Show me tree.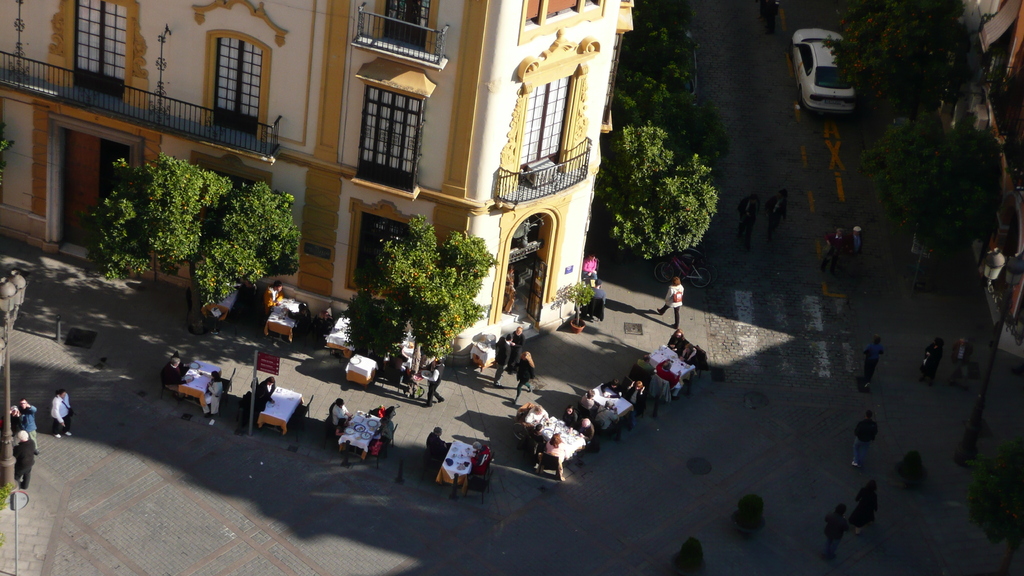
tree is here: (620, 7, 705, 132).
